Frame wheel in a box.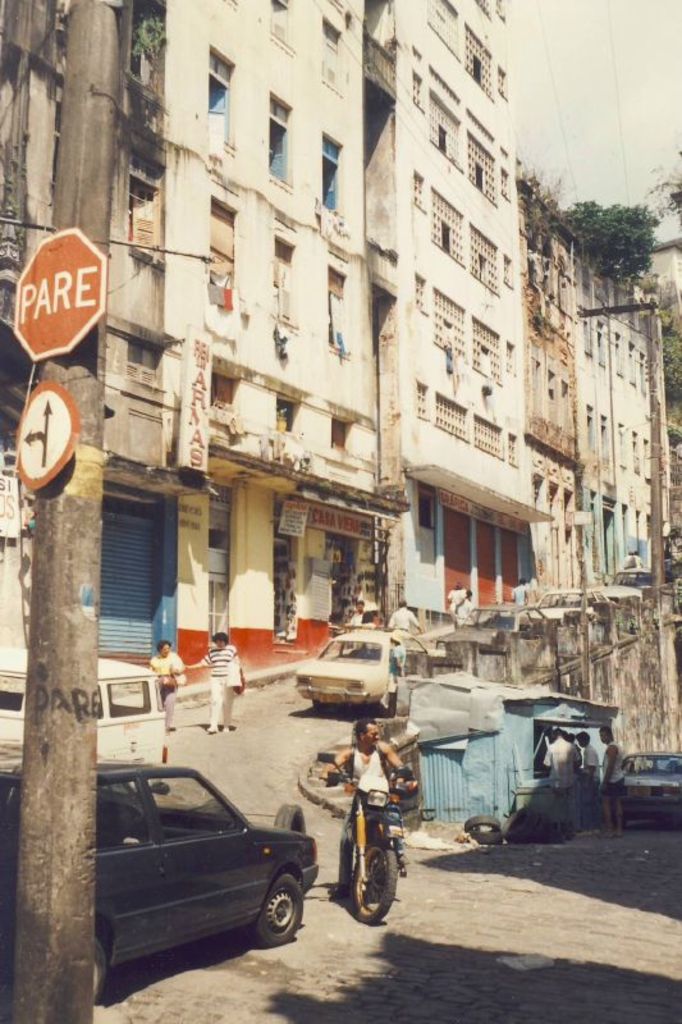
box=[253, 874, 308, 950].
